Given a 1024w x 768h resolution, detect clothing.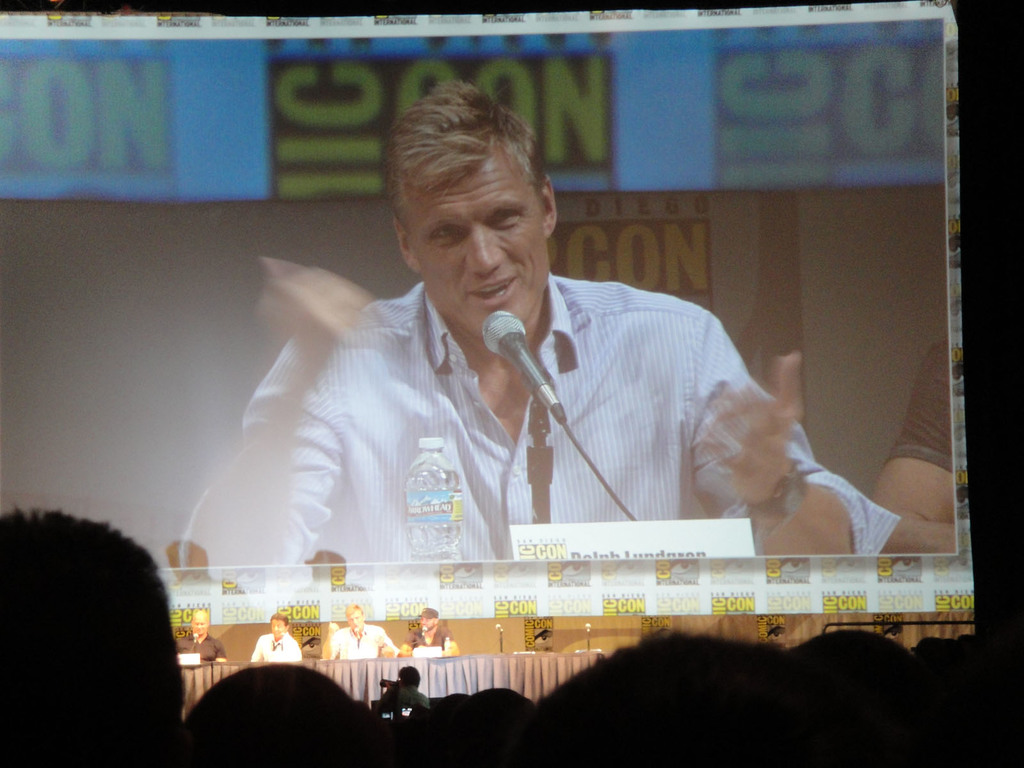
x1=184, y1=287, x2=896, y2=564.
